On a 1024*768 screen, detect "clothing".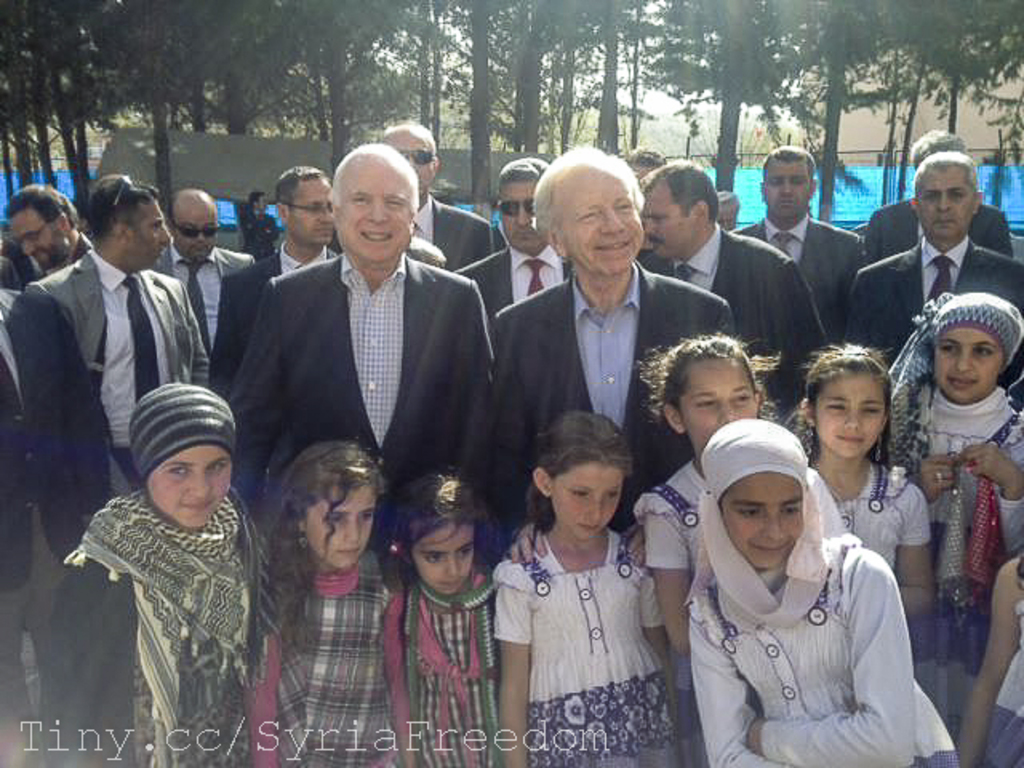
x1=0, y1=290, x2=69, y2=752.
